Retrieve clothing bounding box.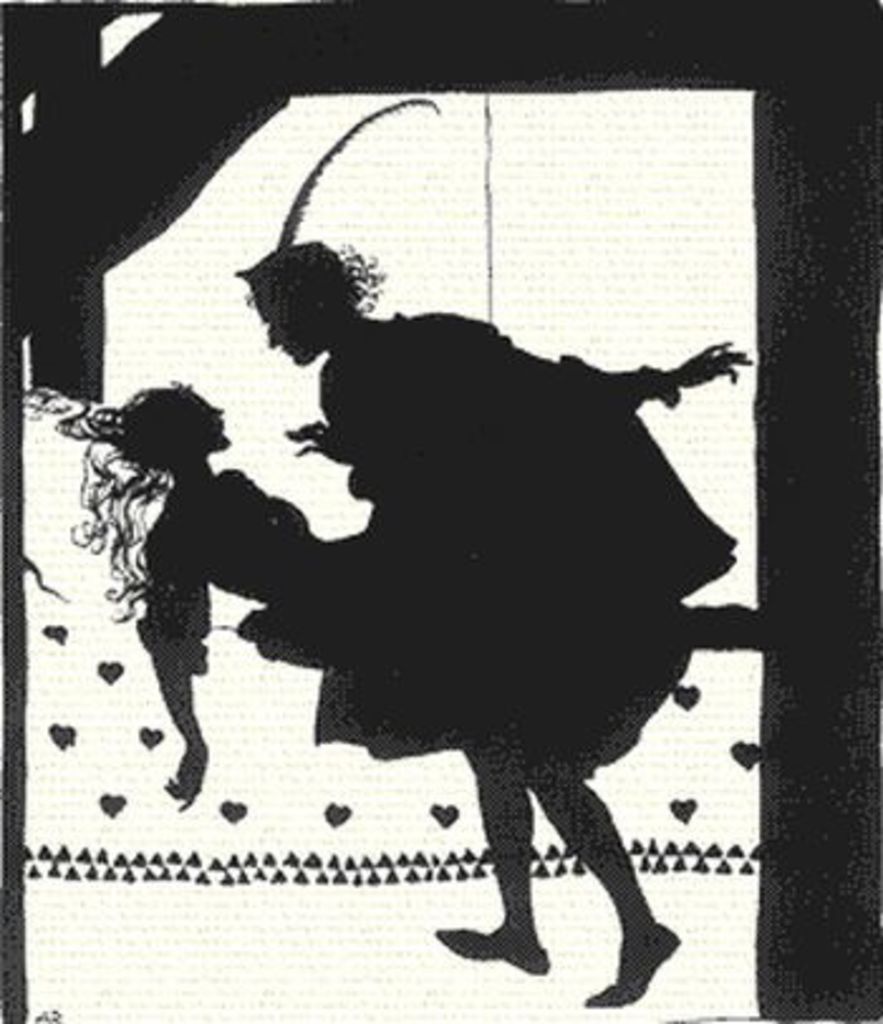
Bounding box: 310 298 790 641.
